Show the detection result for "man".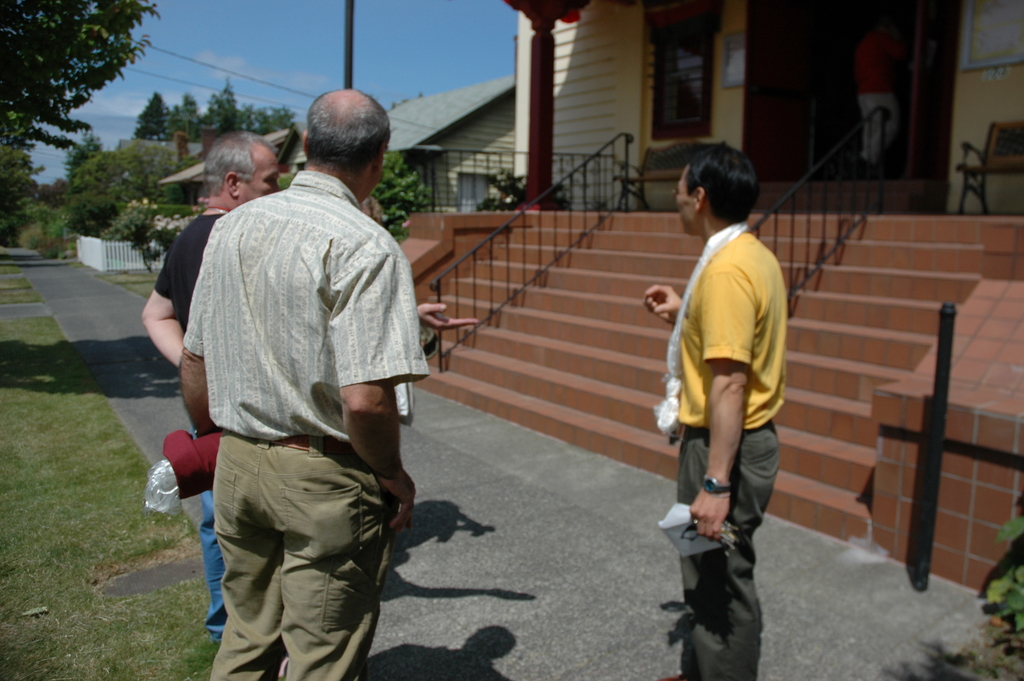
locate(850, 22, 899, 174).
